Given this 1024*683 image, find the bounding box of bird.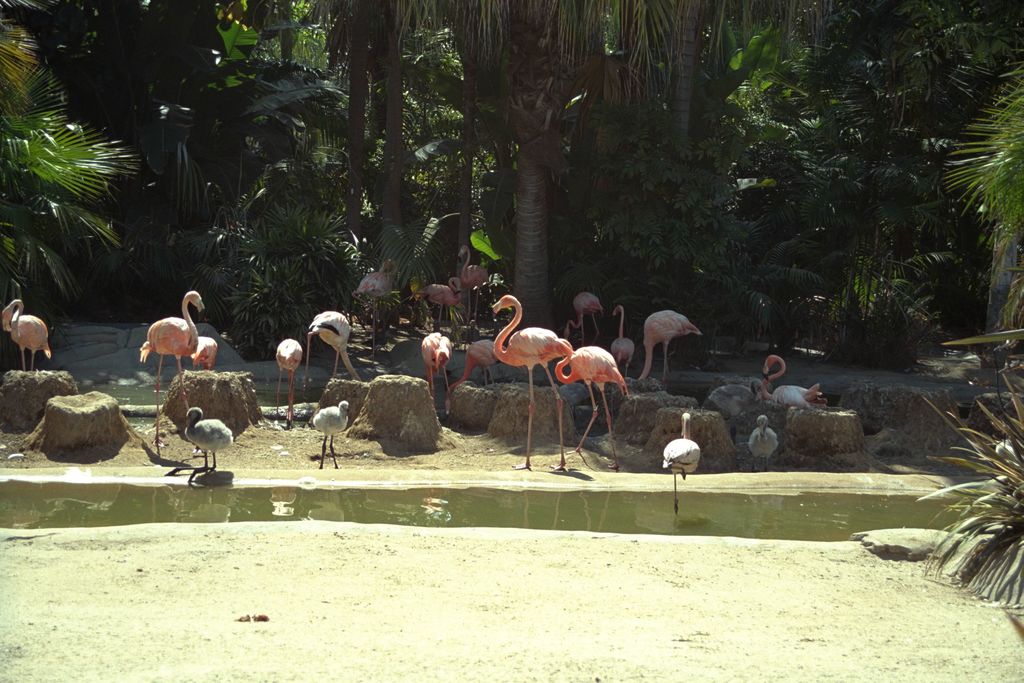
(272, 338, 301, 429).
